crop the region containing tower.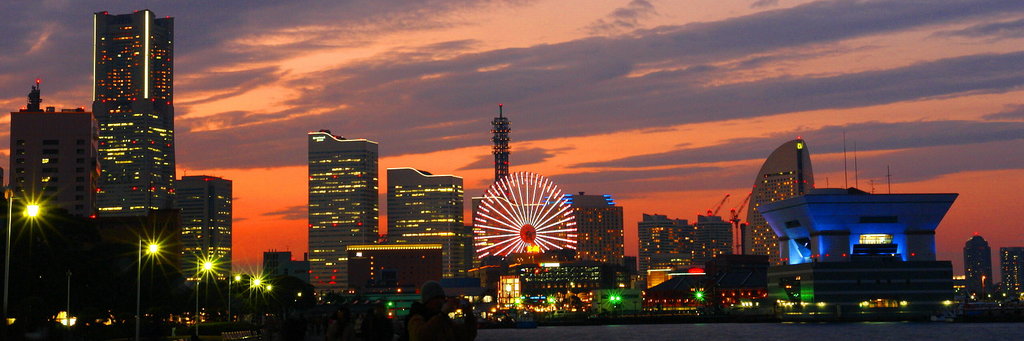
Crop region: x1=491, y1=104, x2=506, y2=183.
